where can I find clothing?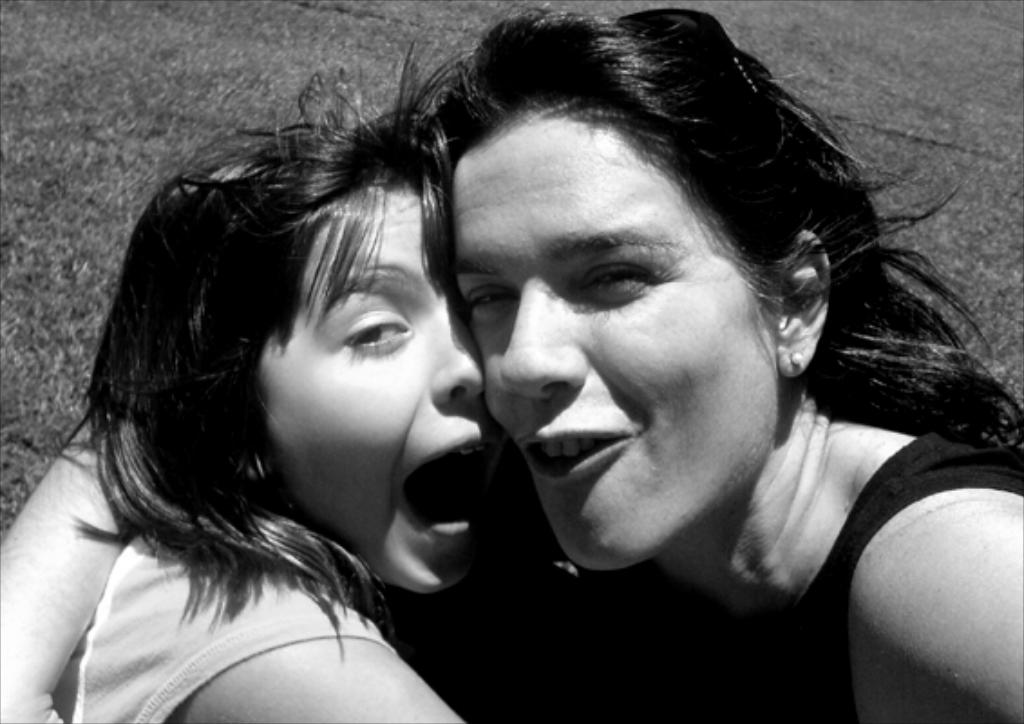
You can find it at locate(38, 514, 376, 722).
